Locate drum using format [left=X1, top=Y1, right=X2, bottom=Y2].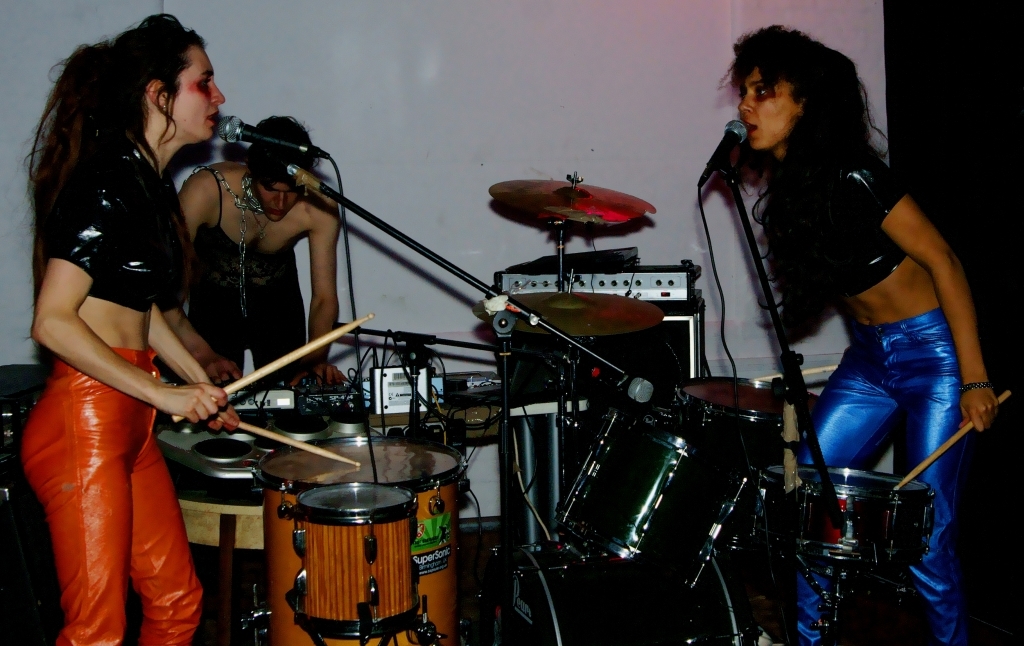
[left=293, top=477, right=420, bottom=645].
